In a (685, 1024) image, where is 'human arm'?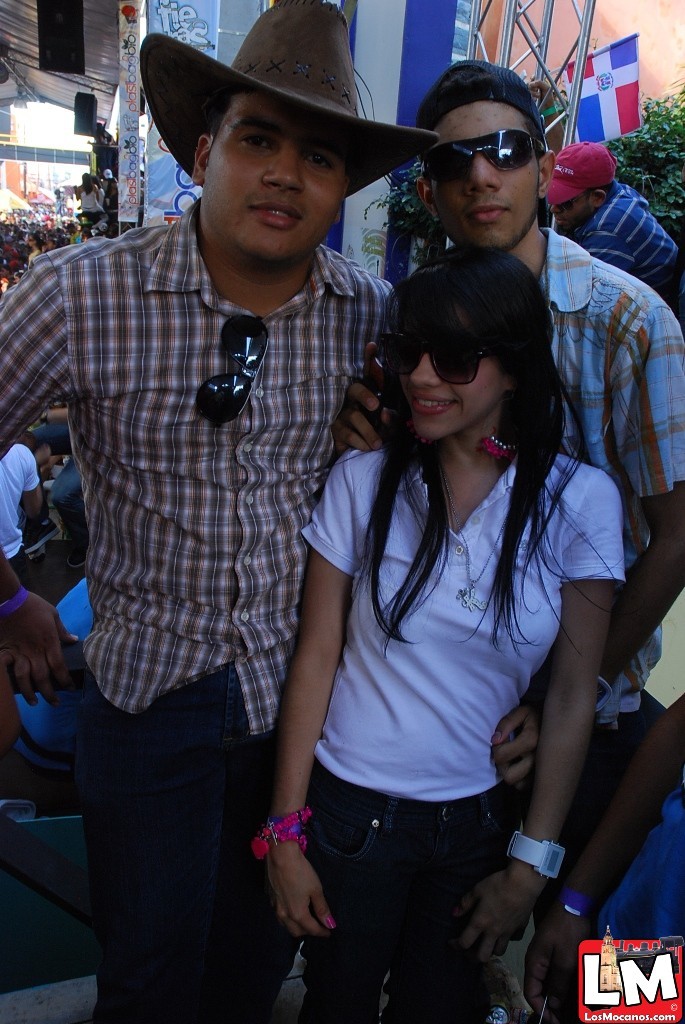
(x1=329, y1=345, x2=384, y2=455).
